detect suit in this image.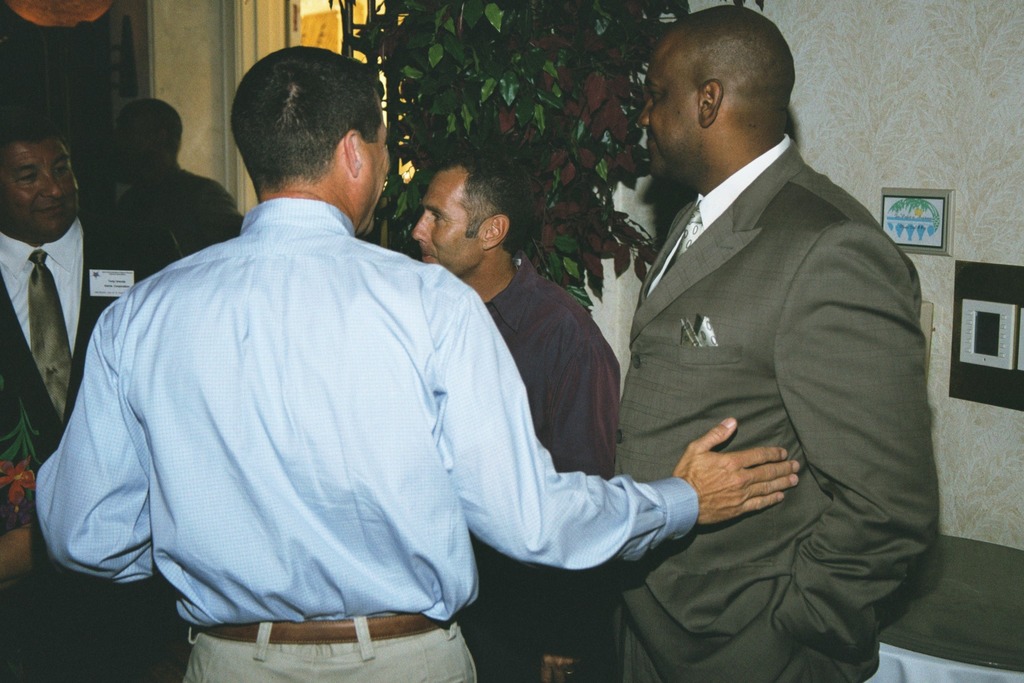
Detection: 0:223:190:682.
